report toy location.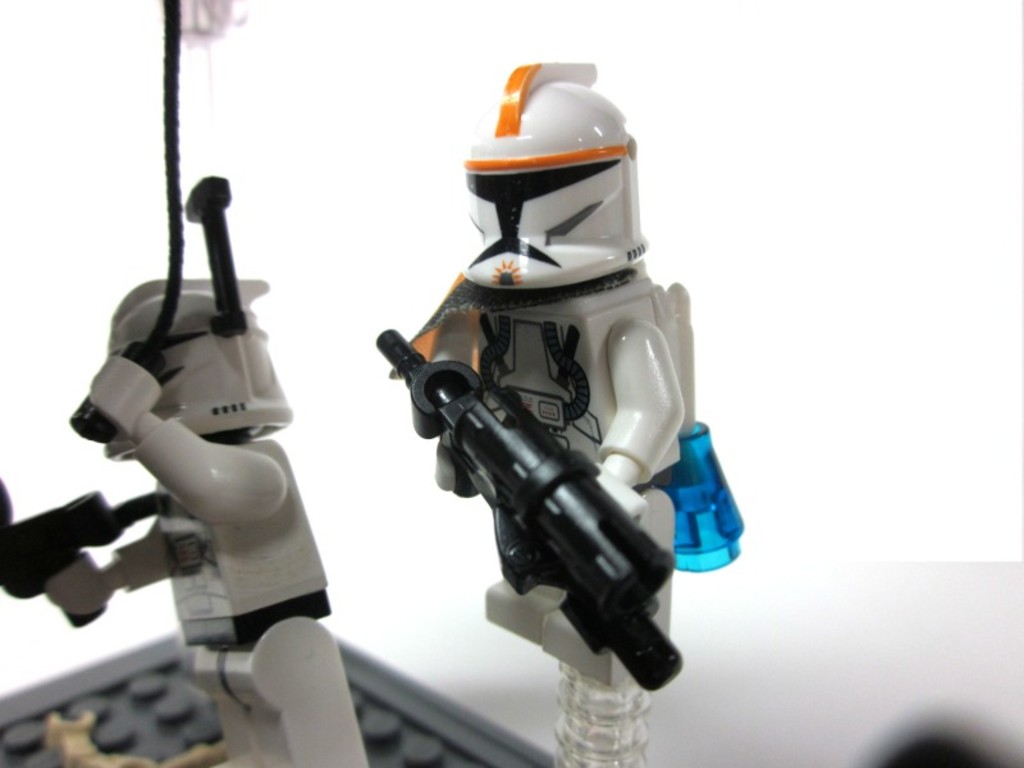
Report: pyautogui.locateOnScreen(0, 0, 385, 767).
